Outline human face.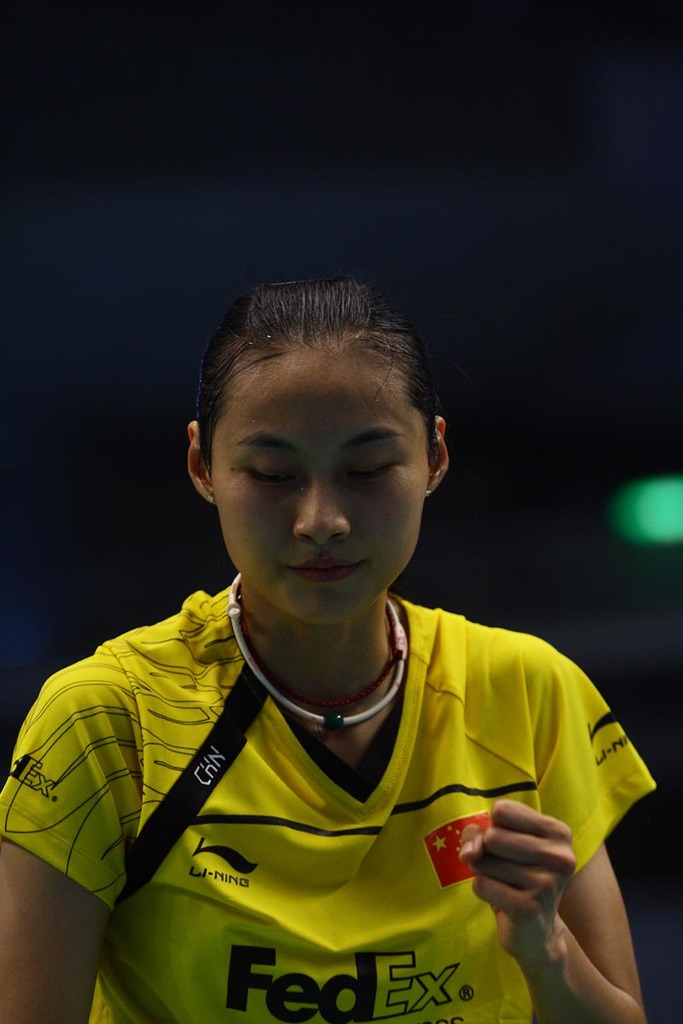
Outline: 211, 364, 429, 625.
